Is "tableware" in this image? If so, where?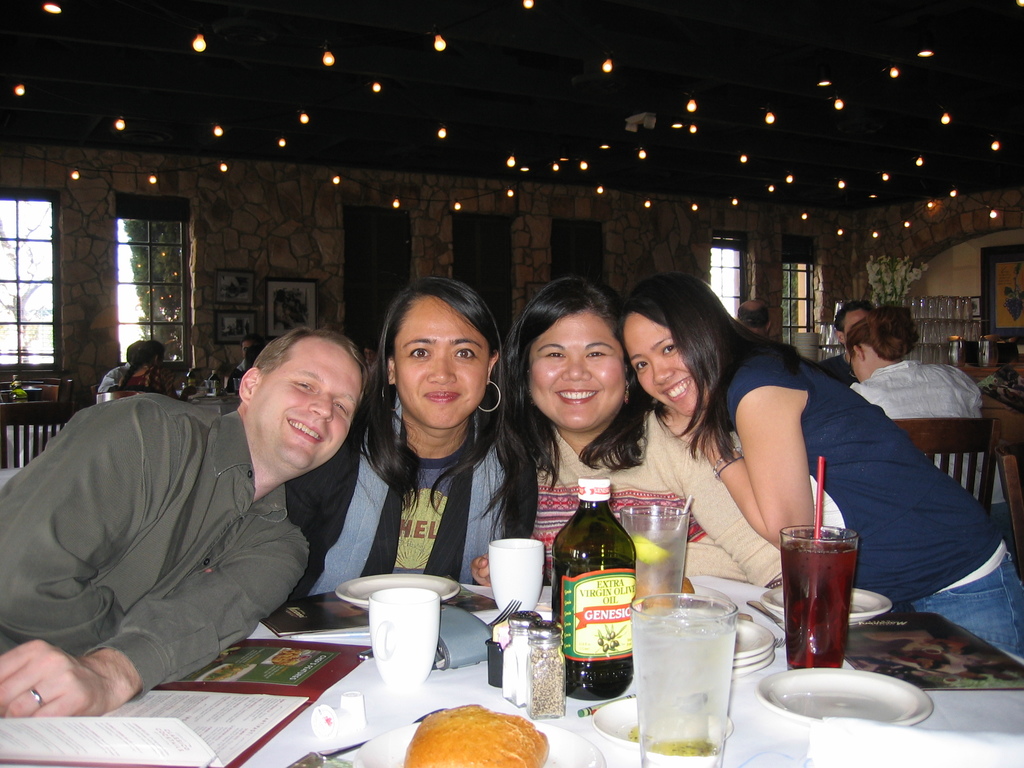
Yes, at BBox(755, 585, 892, 626).
